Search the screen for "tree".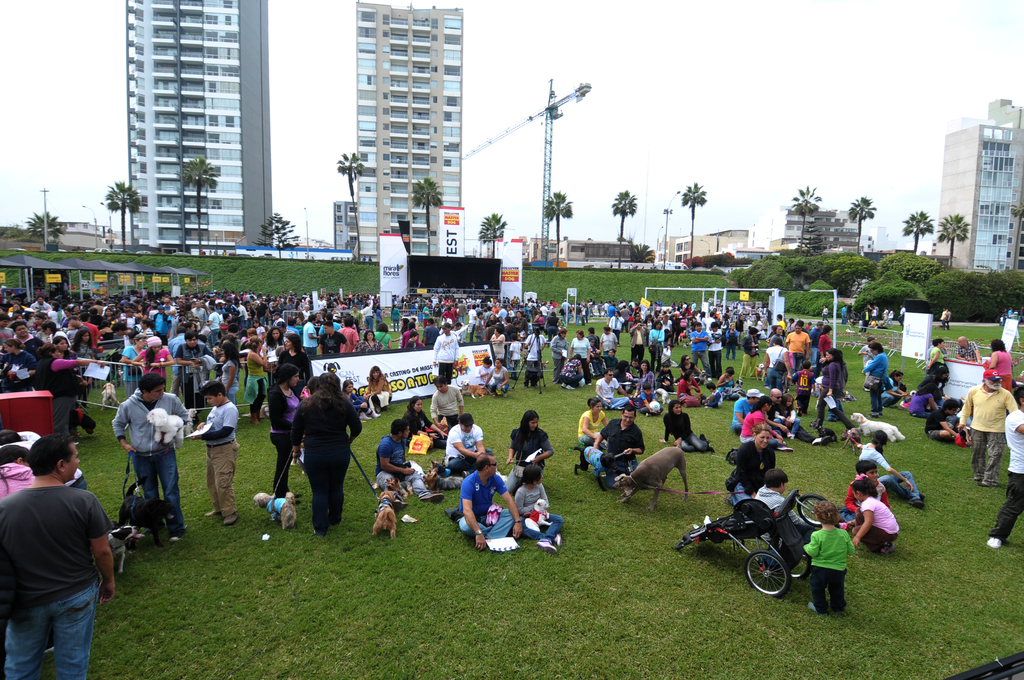
Found at (547, 191, 578, 269).
